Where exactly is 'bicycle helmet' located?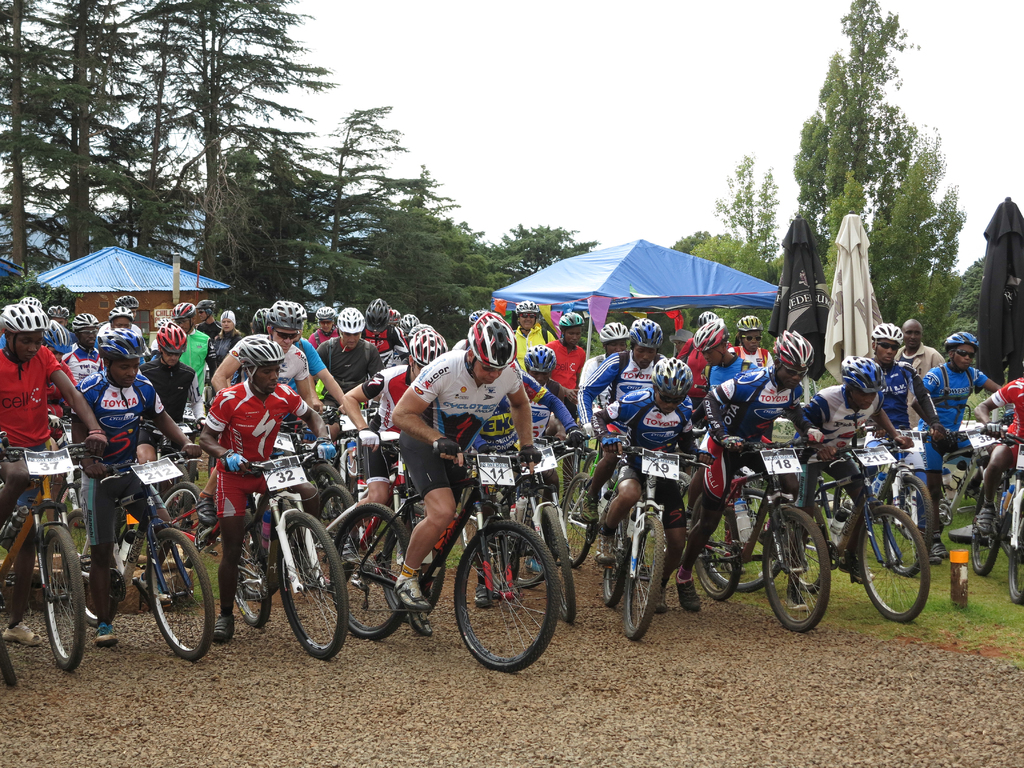
Its bounding box is l=113, t=297, r=138, b=305.
